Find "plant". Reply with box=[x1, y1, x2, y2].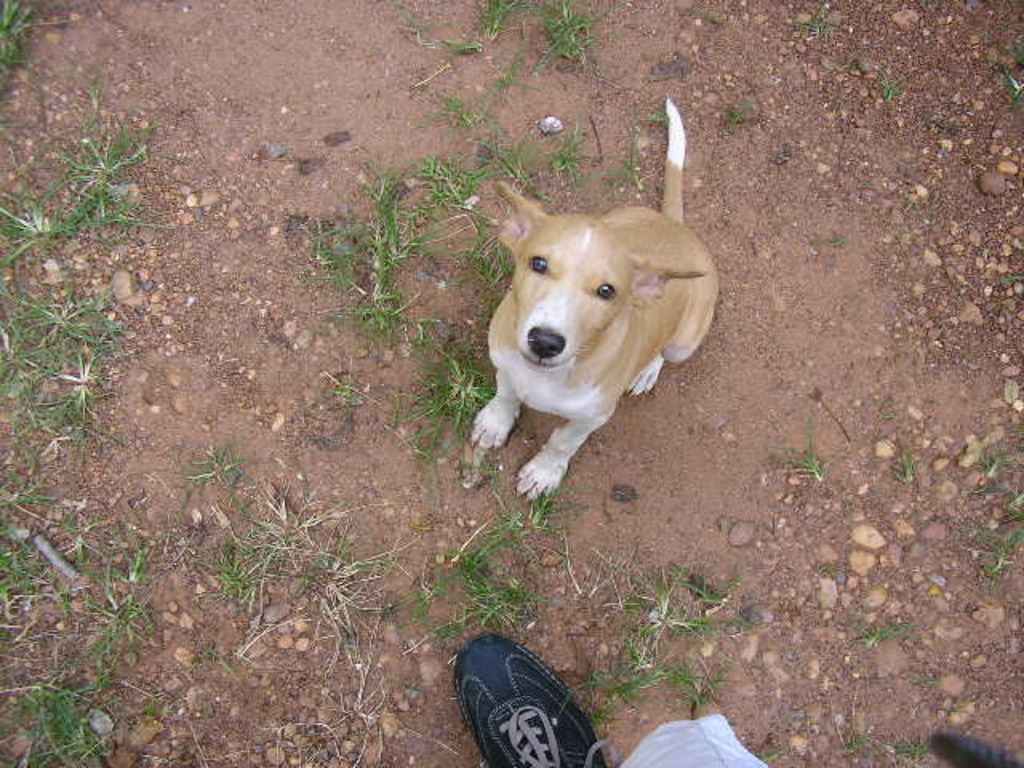
box=[586, 134, 640, 182].
